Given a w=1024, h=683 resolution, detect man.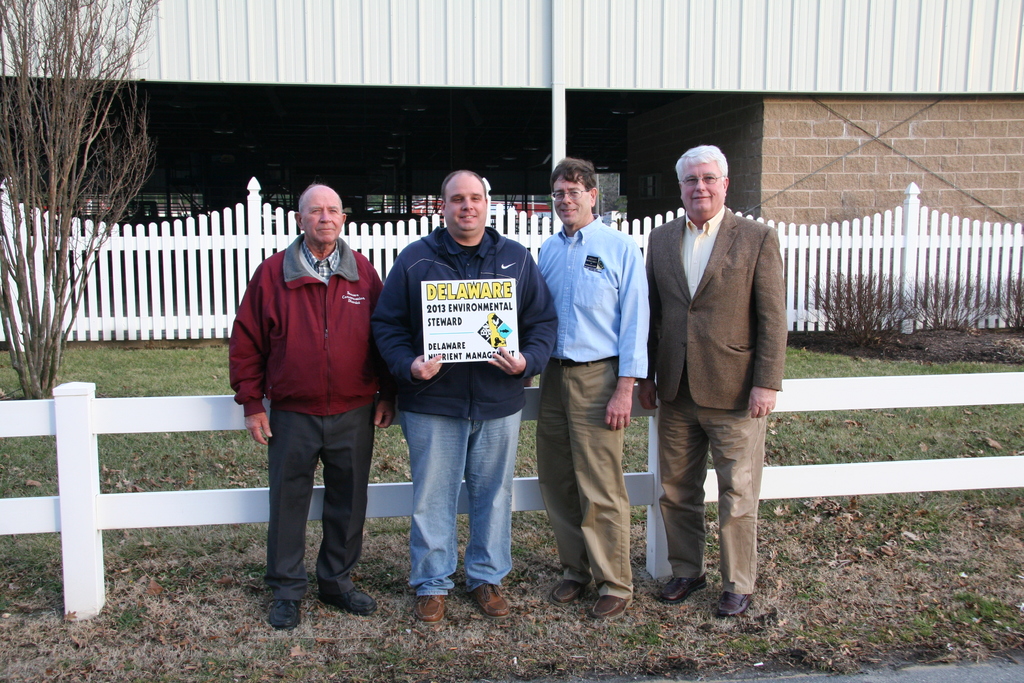
box(370, 174, 561, 618).
